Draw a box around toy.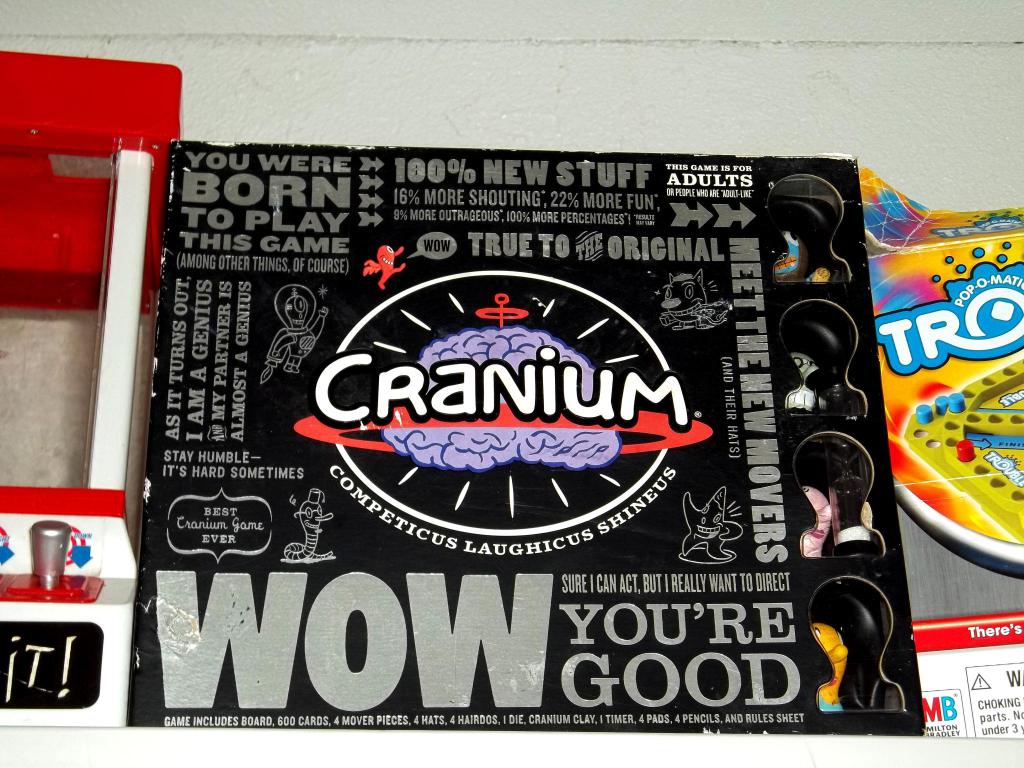
[805,267,832,283].
